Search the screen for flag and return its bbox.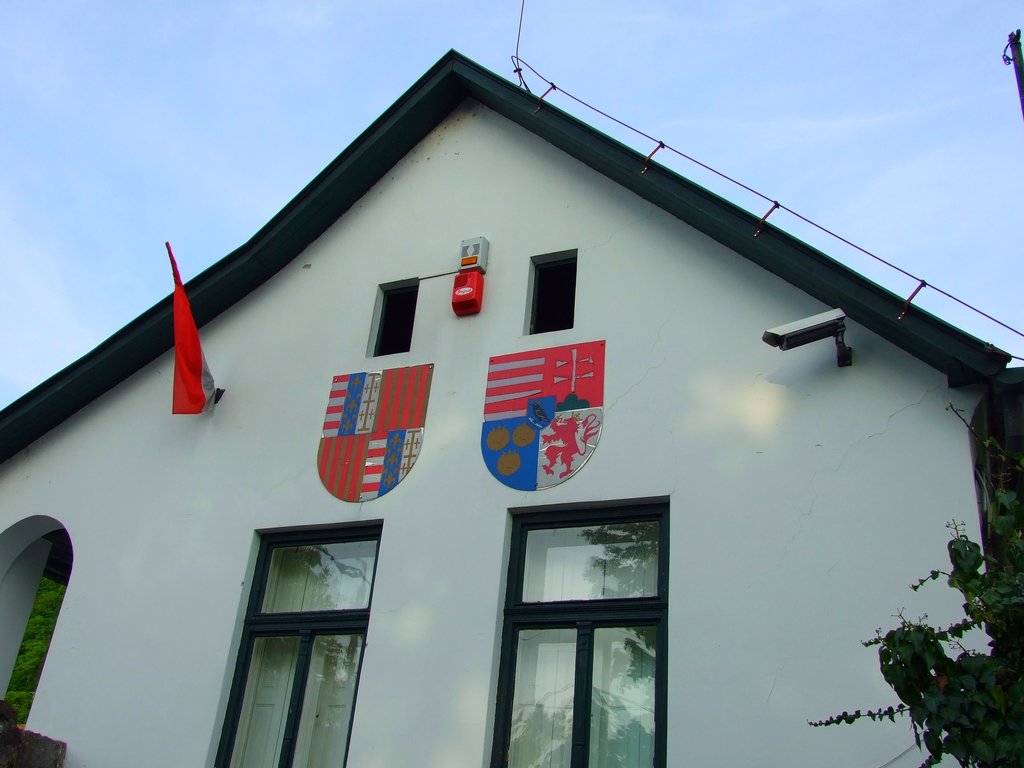
Found: x1=316, y1=358, x2=439, y2=507.
